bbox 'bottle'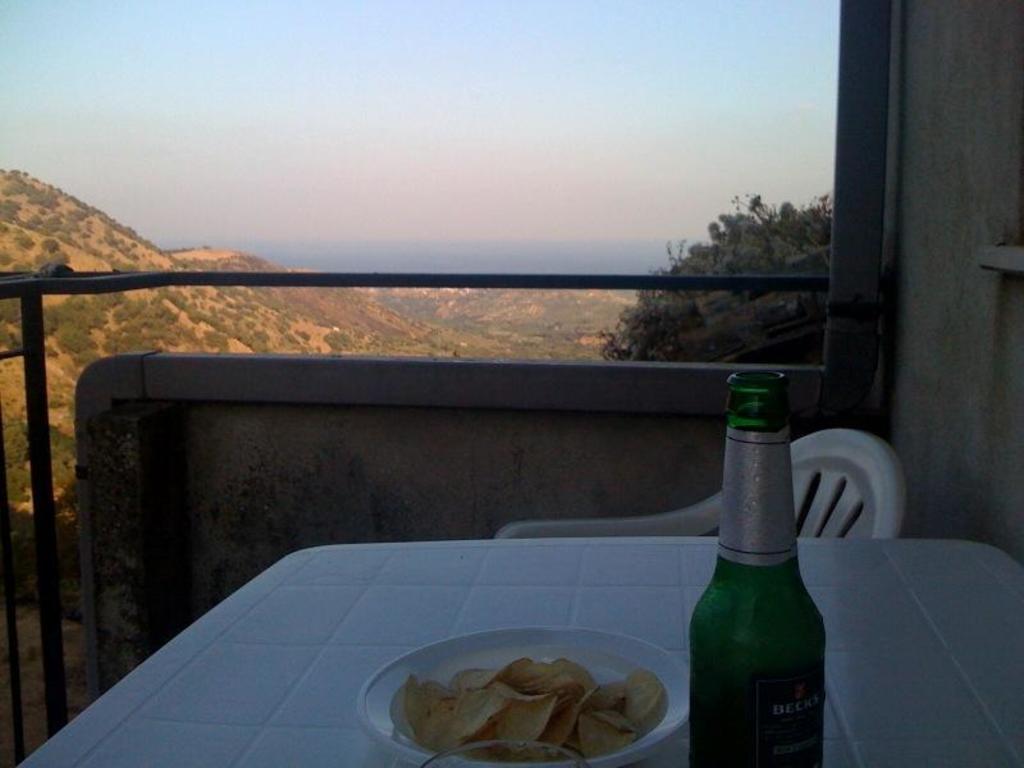
(686, 394, 829, 764)
